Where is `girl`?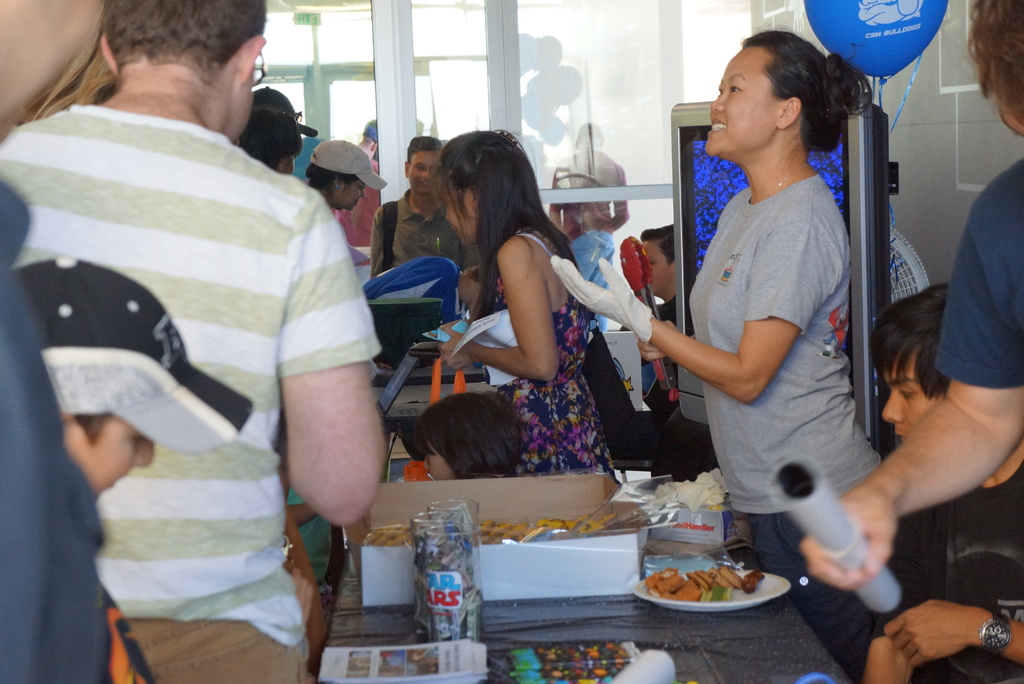
box(553, 28, 884, 522).
